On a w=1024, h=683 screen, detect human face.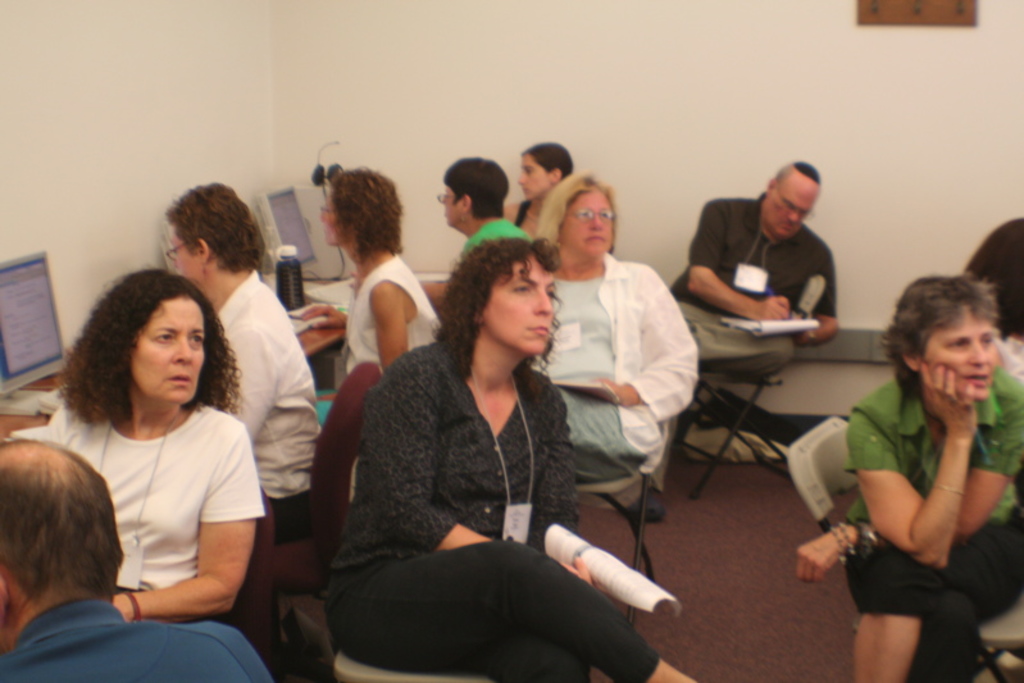
{"left": 132, "top": 297, "right": 206, "bottom": 402}.
